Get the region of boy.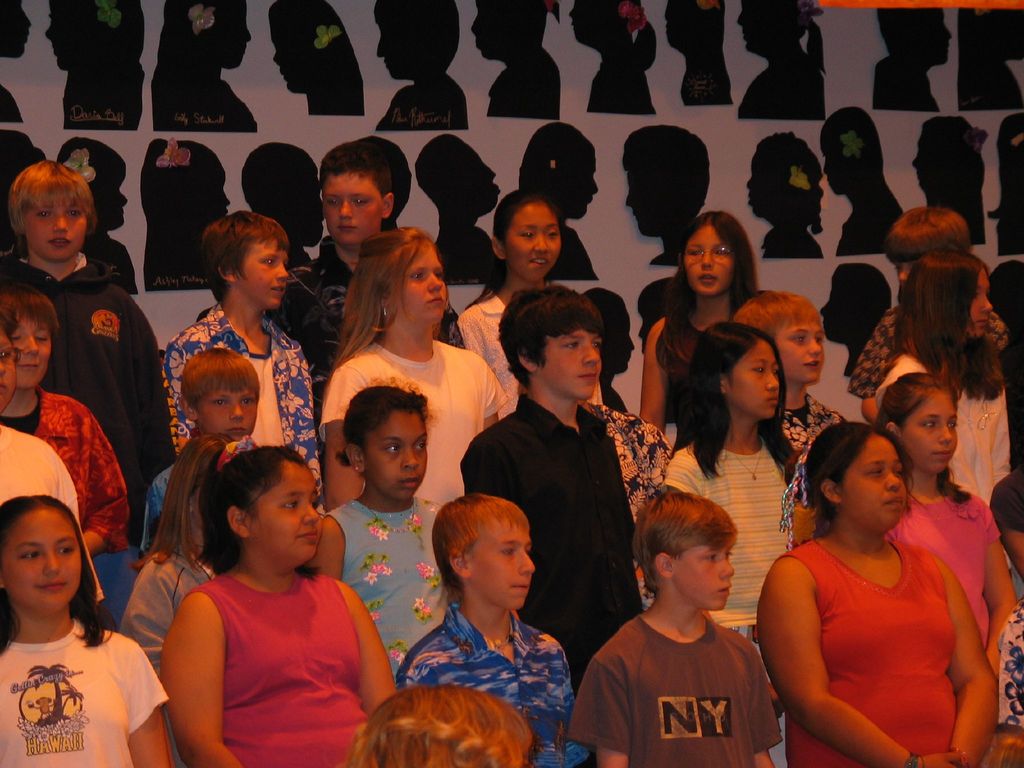
pyautogui.locateOnScreen(157, 211, 327, 515).
